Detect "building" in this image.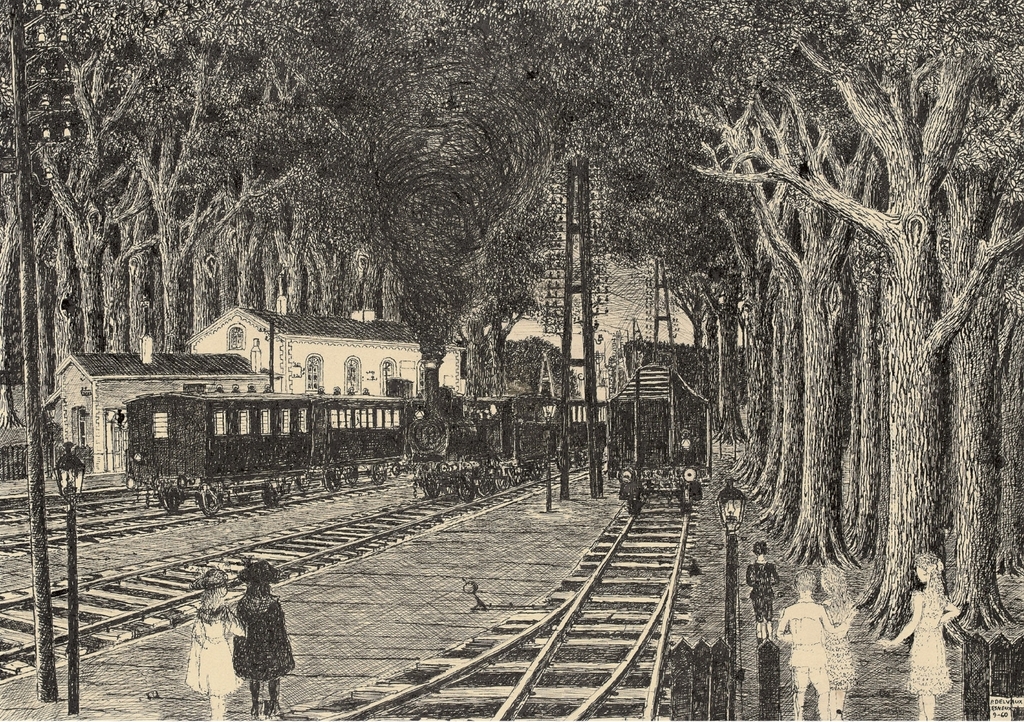
Detection: 184/306/466/392.
